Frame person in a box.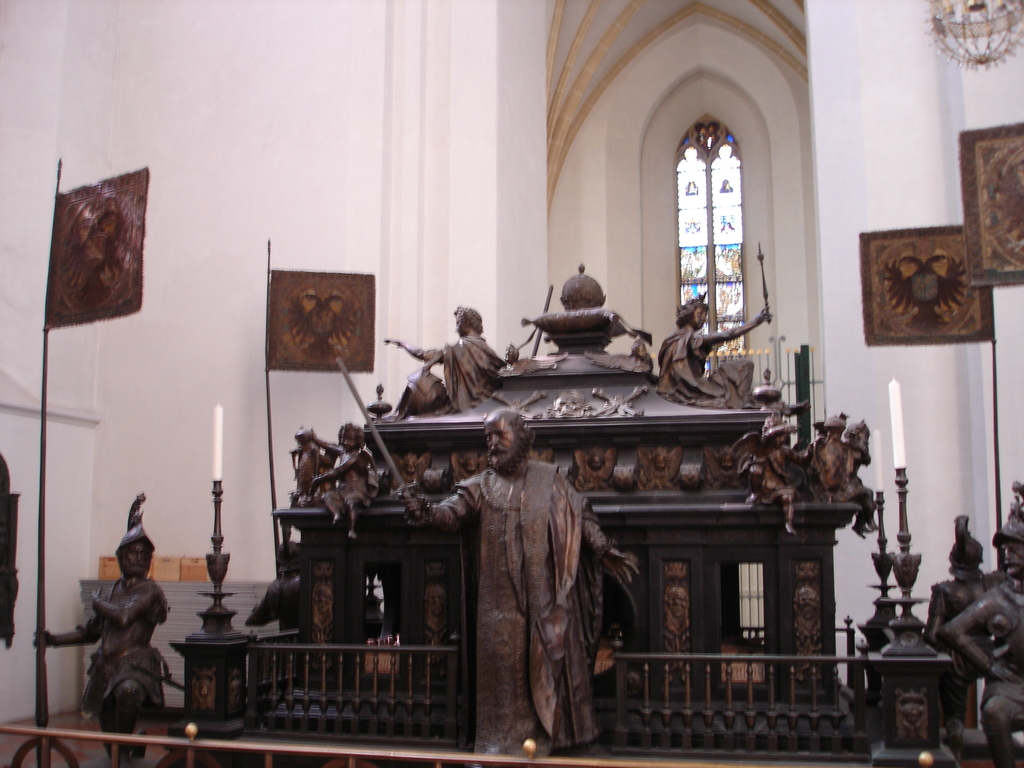
[657,299,768,403].
